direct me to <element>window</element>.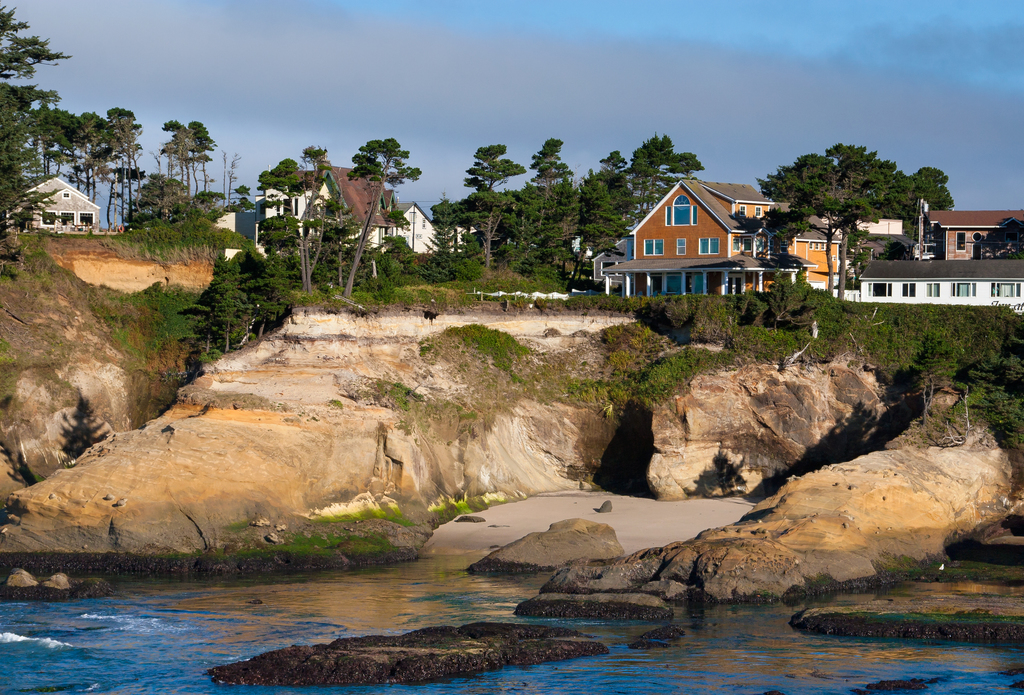
Direction: box=[417, 232, 419, 235].
